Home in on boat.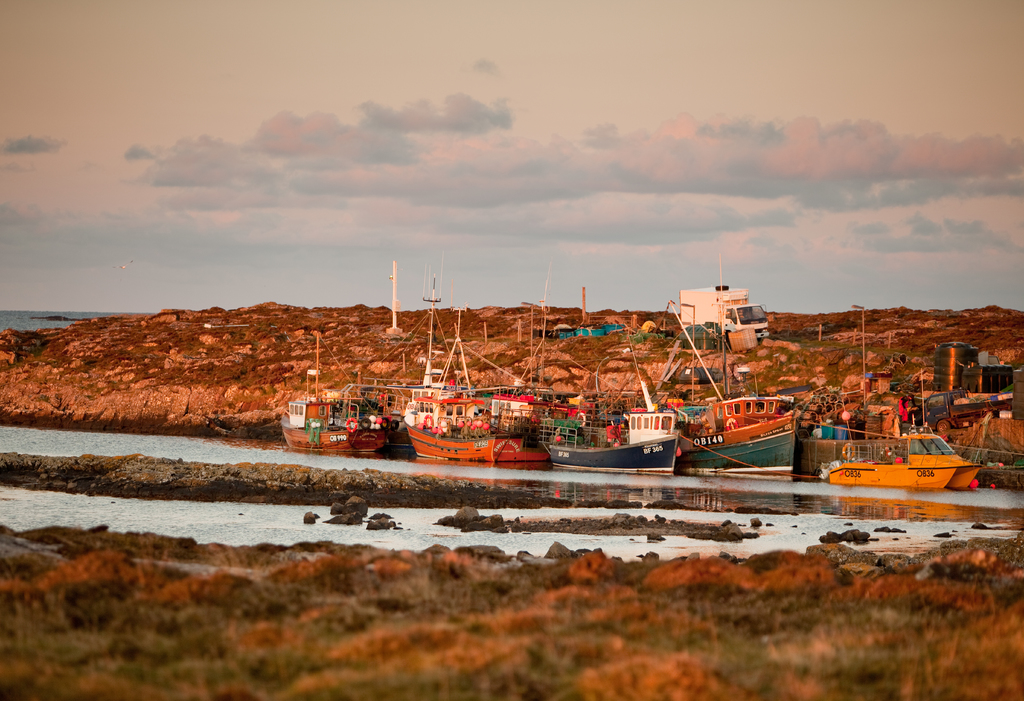
Homed in at bbox(822, 422, 1008, 497).
